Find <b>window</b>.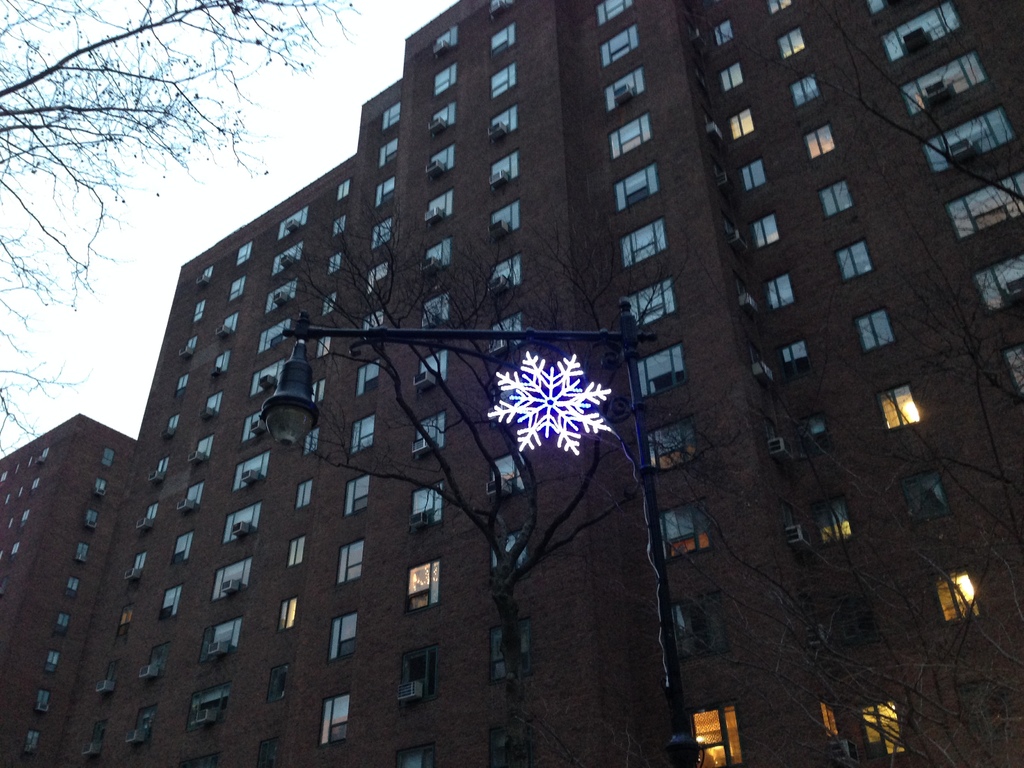
{"x1": 850, "y1": 699, "x2": 897, "y2": 764}.
